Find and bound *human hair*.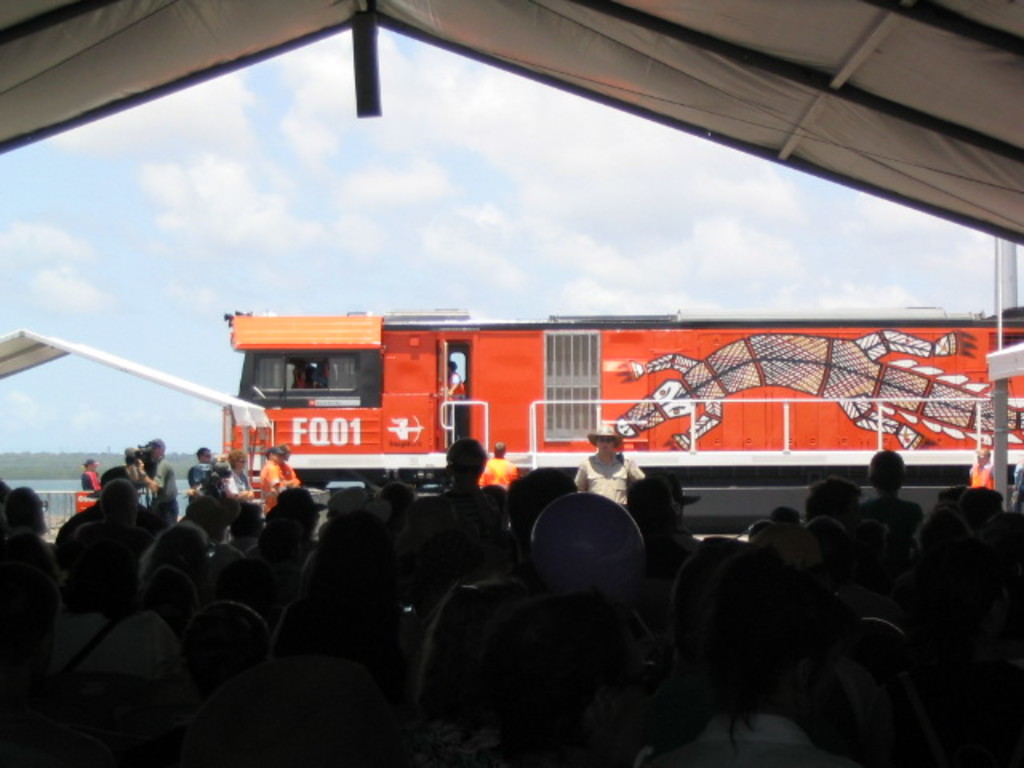
Bound: [x1=470, y1=586, x2=634, y2=744].
